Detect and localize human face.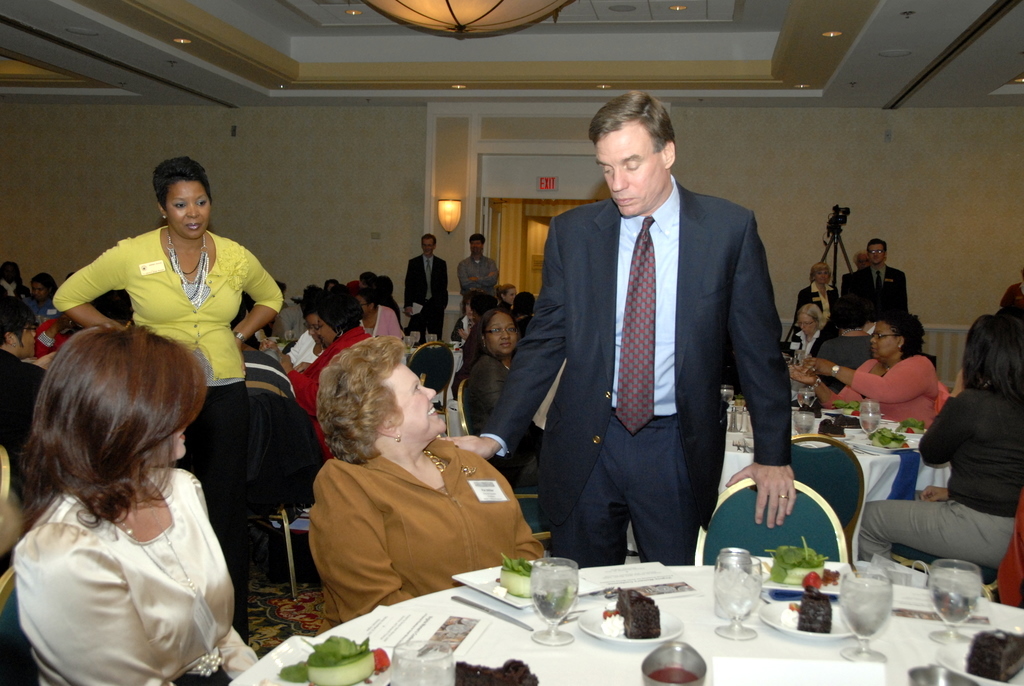
Localized at [149, 411, 187, 469].
